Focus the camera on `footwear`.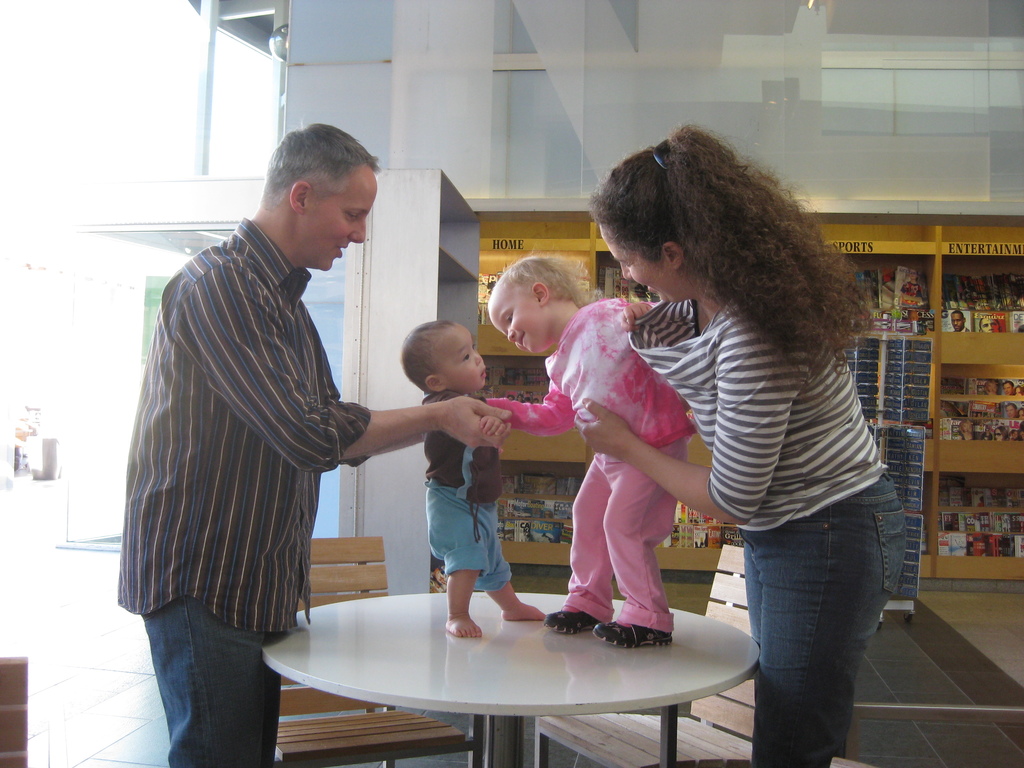
Focus region: (left=595, top=622, right=675, bottom=651).
